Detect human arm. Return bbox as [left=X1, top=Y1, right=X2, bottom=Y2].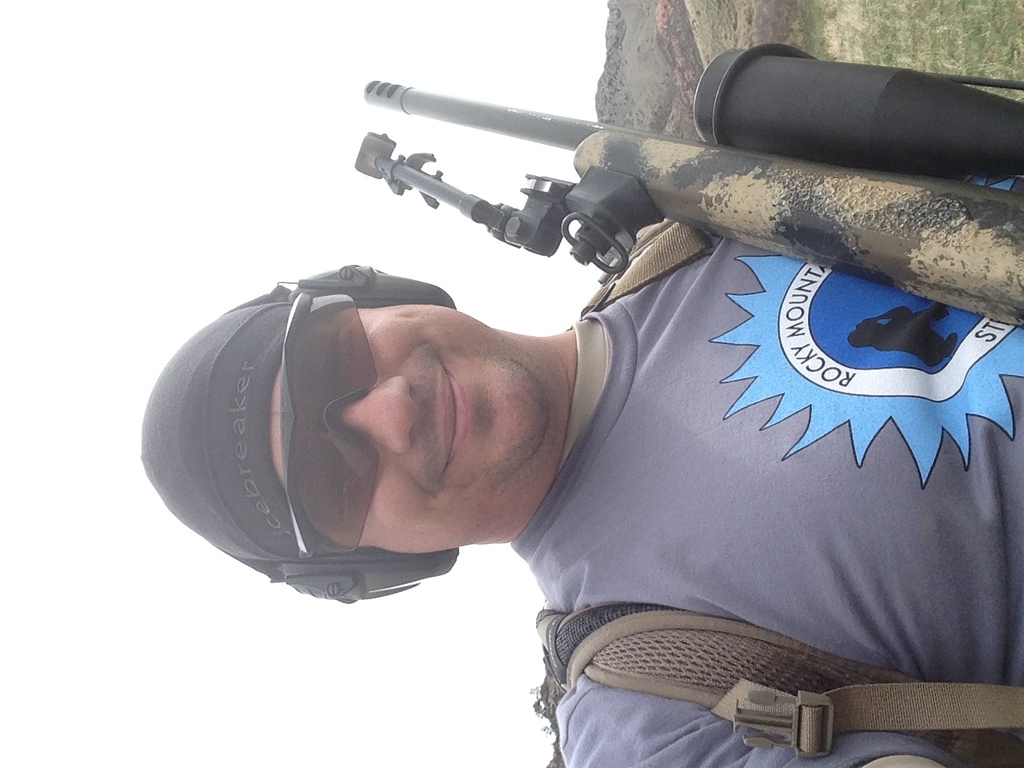
[left=566, top=670, right=978, bottom=767].
